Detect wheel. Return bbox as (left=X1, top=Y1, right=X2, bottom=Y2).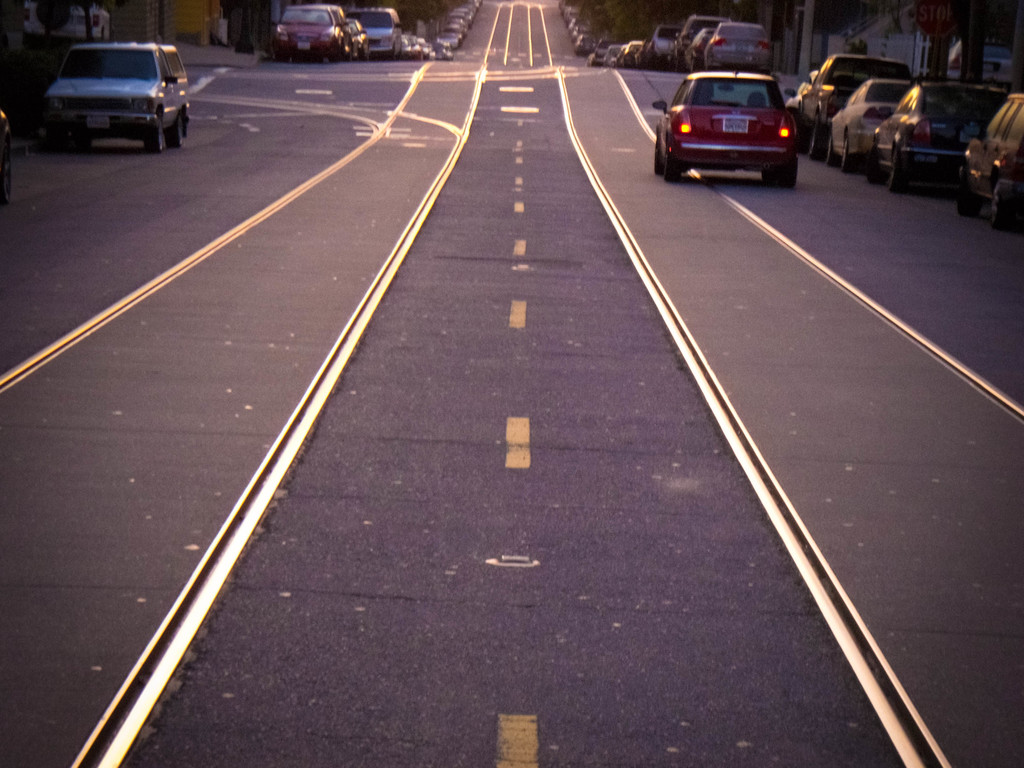
(left=810, top=115, right=826, bottom=158).
